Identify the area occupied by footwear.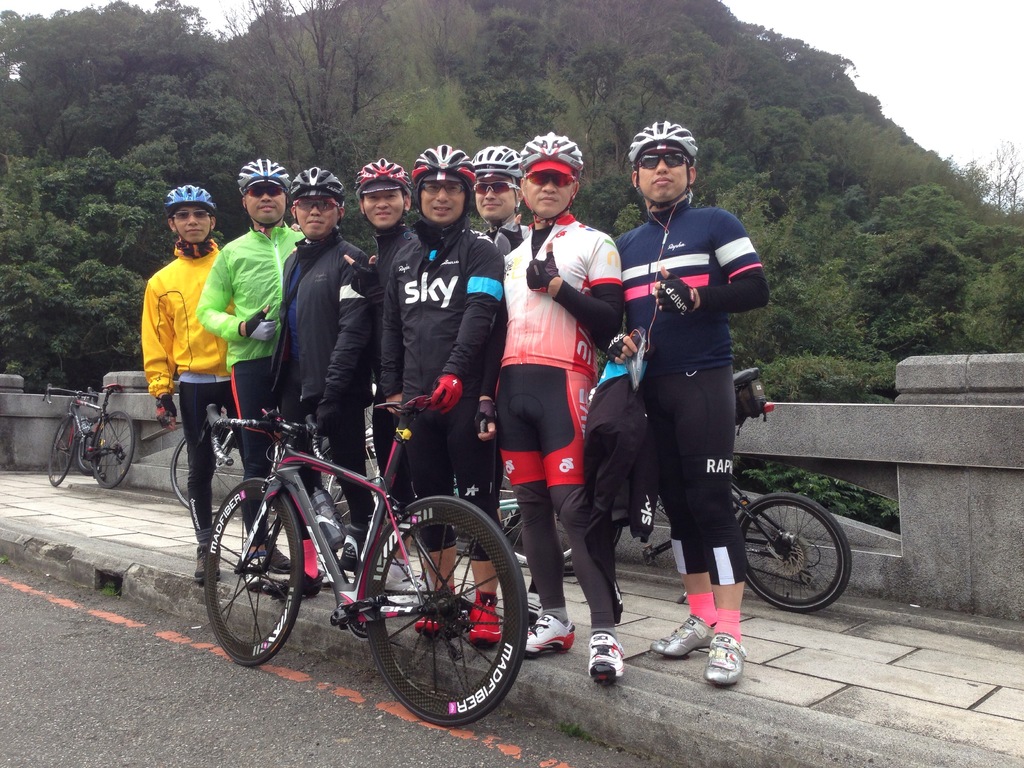
Area: {"left": 391, "top": 560, "right": 410, "bottom": 584}.
